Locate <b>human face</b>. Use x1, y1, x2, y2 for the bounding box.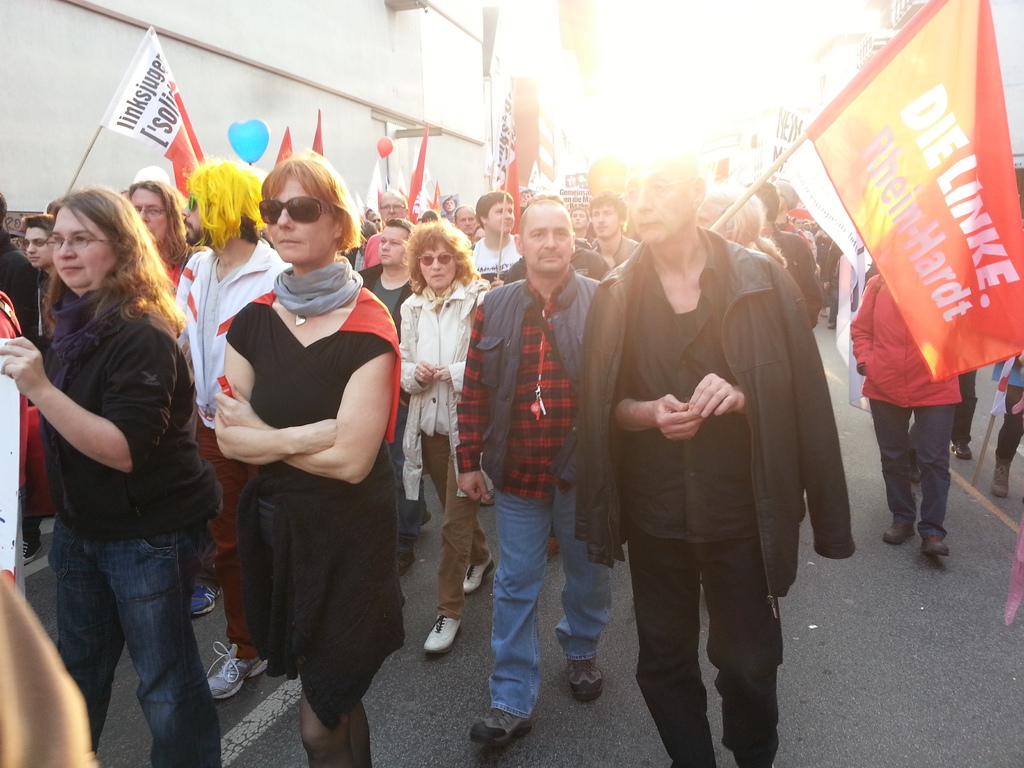
264, 177, 333, 262.
